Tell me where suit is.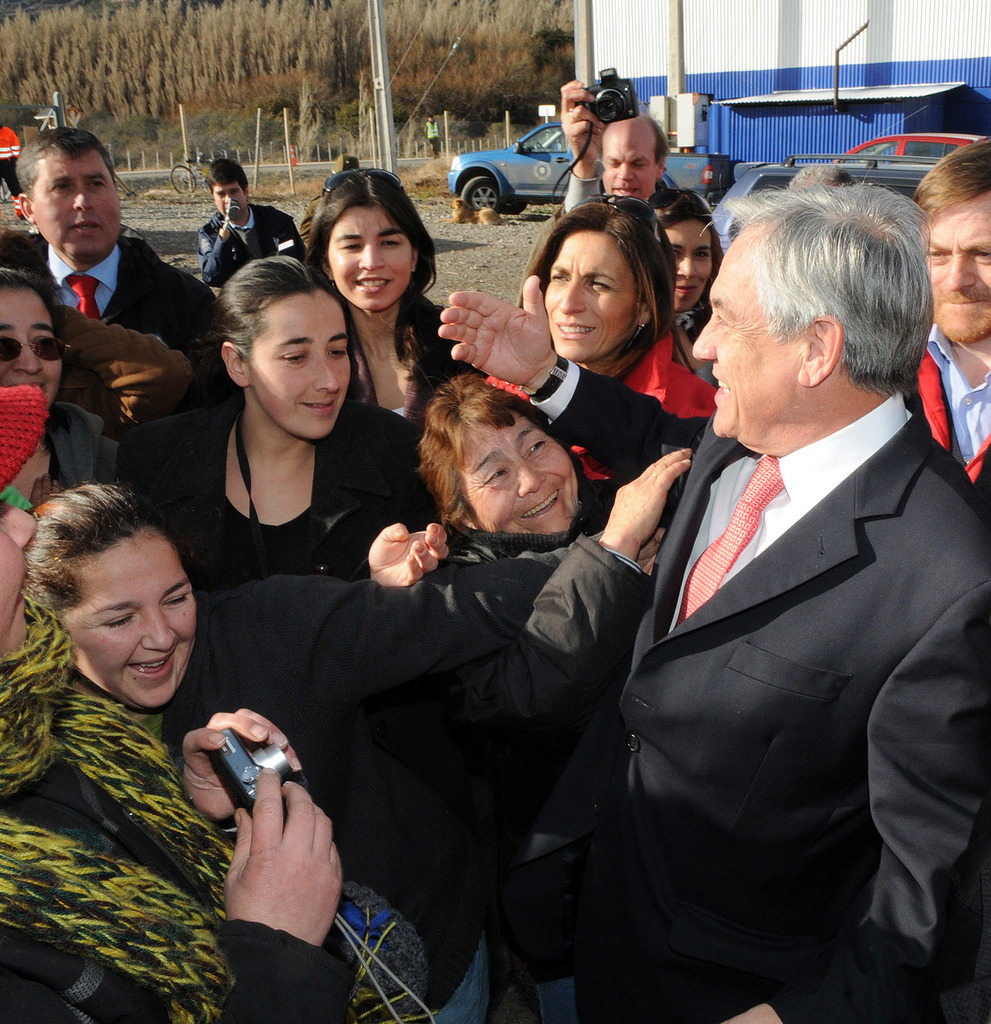
suit is at 531,358,990,1023.
